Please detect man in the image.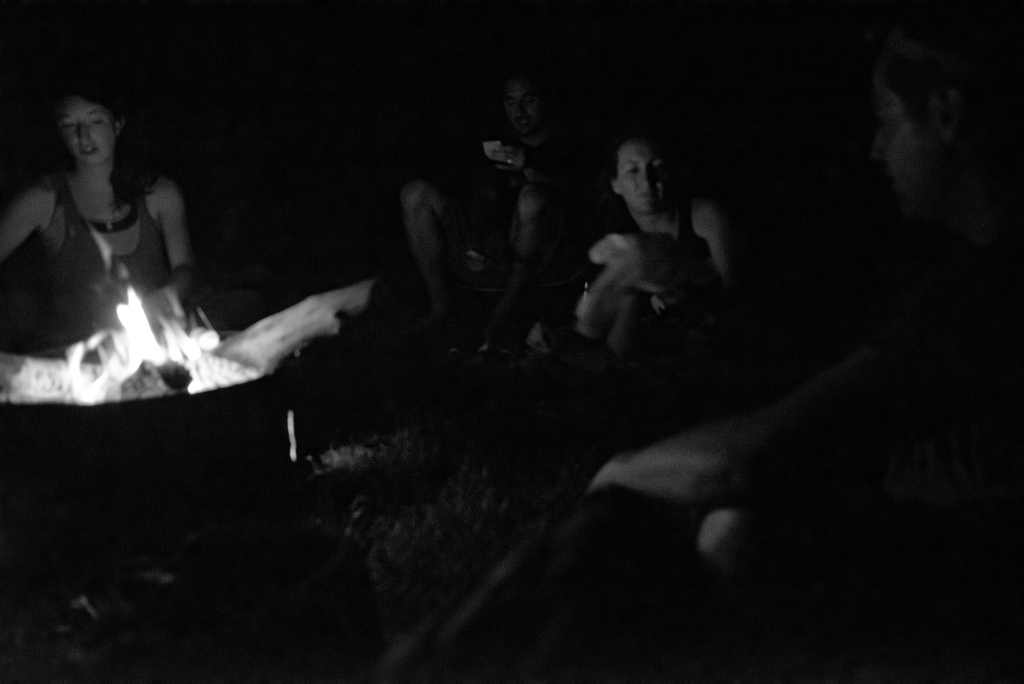
rect(399, 69, 600, 355).
